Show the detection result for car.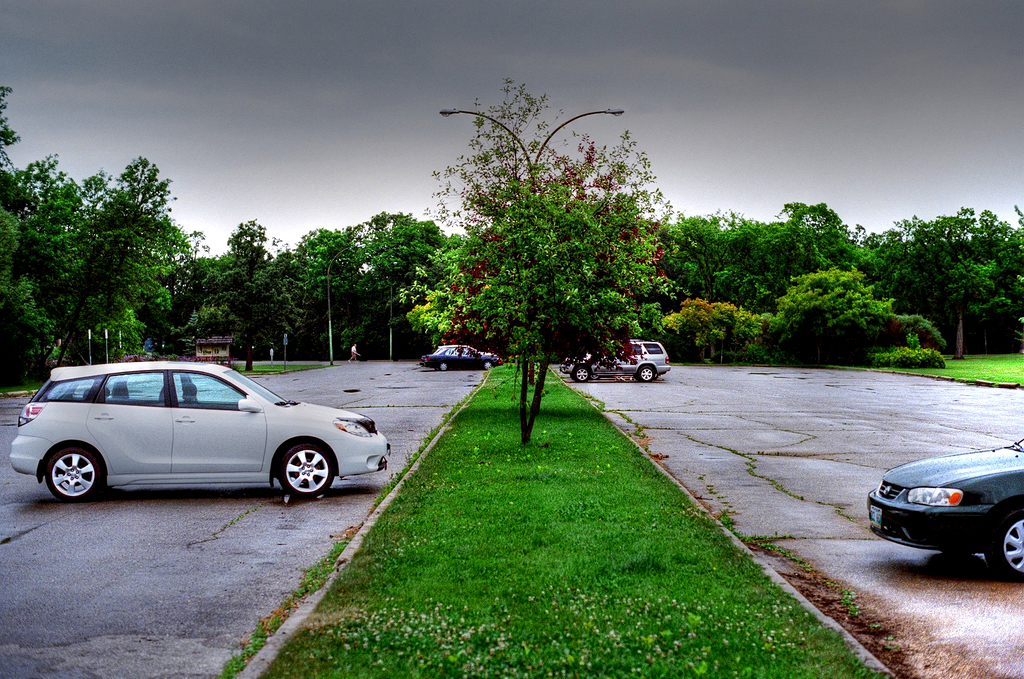
locate(10, 357, 392, 494).
